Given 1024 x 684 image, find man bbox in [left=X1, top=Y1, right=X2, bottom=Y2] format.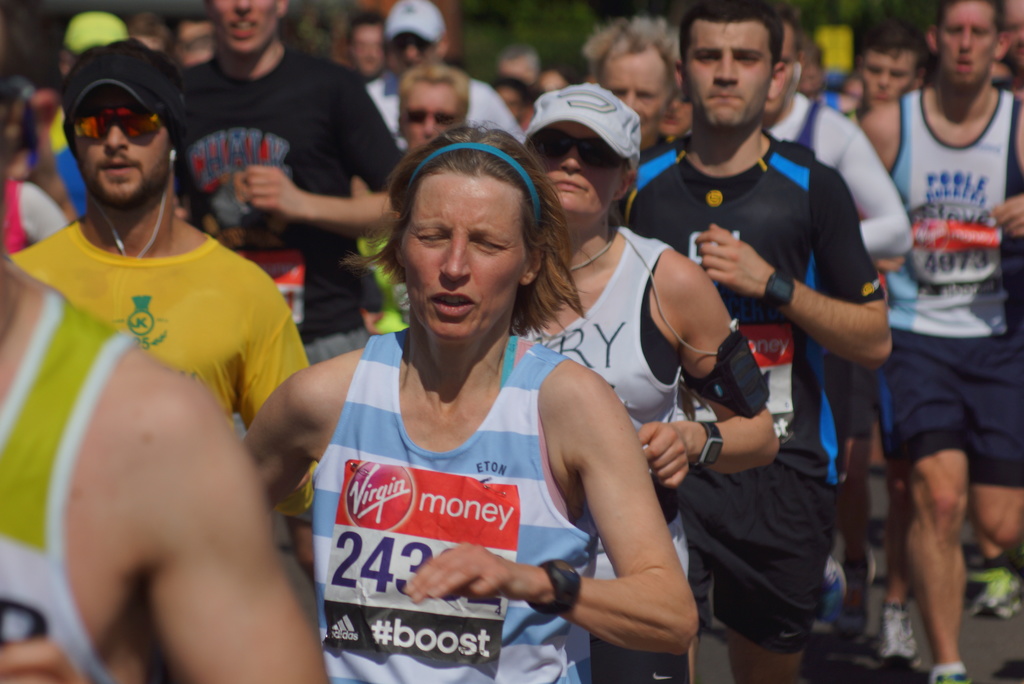
[left=0, top=36, right=320, bottom=589].
